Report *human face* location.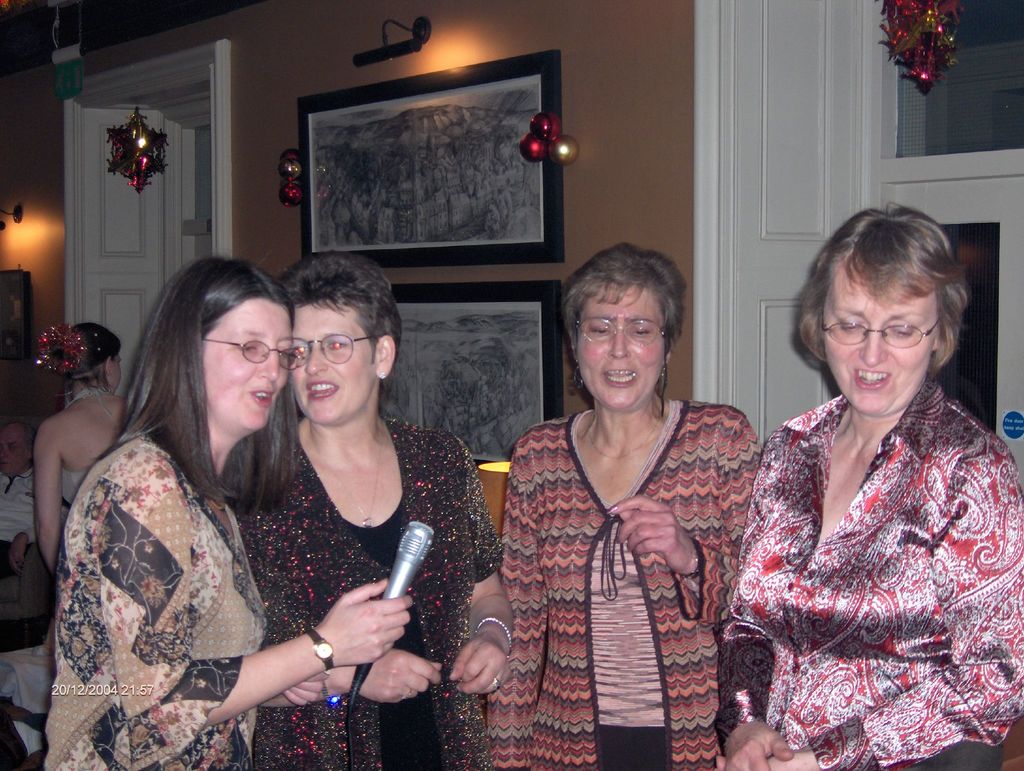
Report: 292:303:378:425.
